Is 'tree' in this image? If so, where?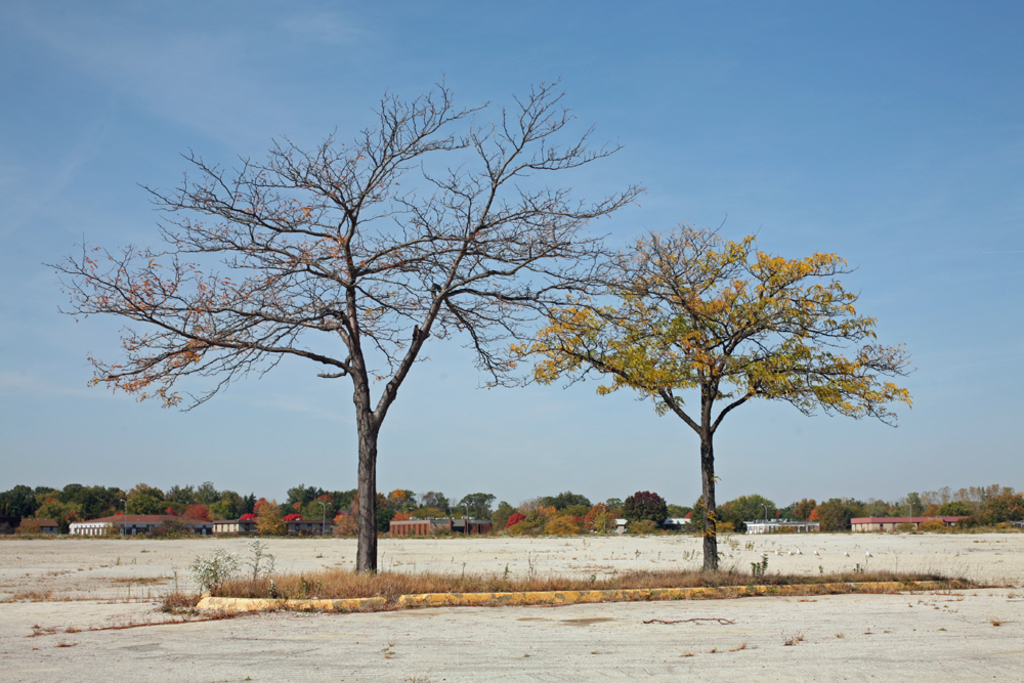
Yes, at [477,213,918,574].
